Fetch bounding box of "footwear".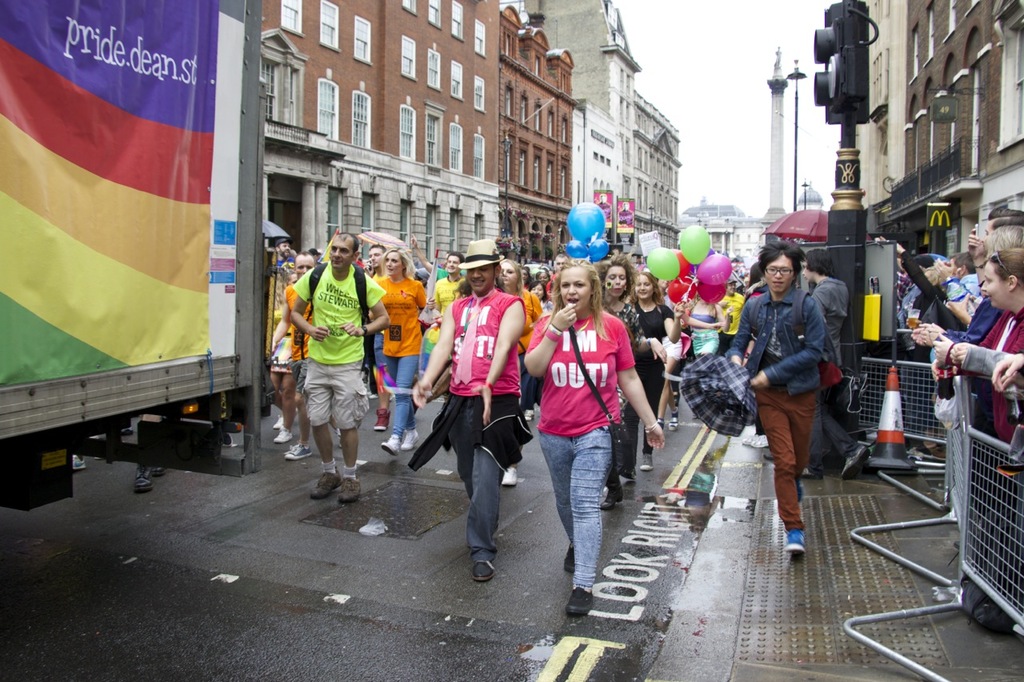
Bbox: [left=269, top=428, right=302, bottom=445].
